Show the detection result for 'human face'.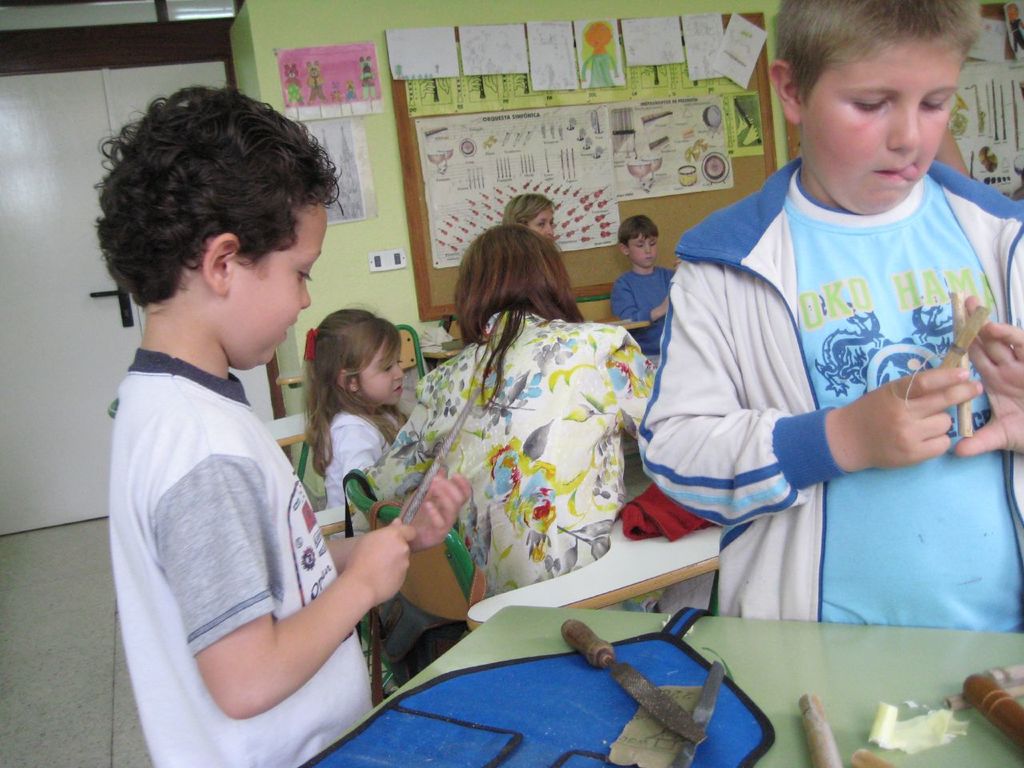
box=[357, 332, 405, 406].
